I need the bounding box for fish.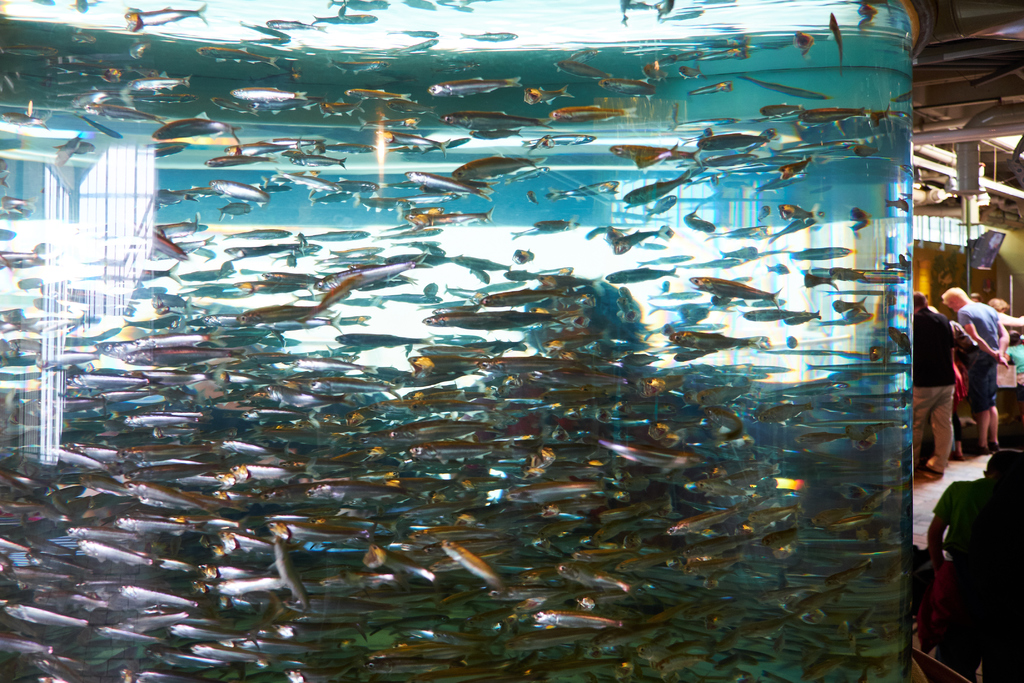
Here it is: <region>0, 161, 13, 186</region>.
